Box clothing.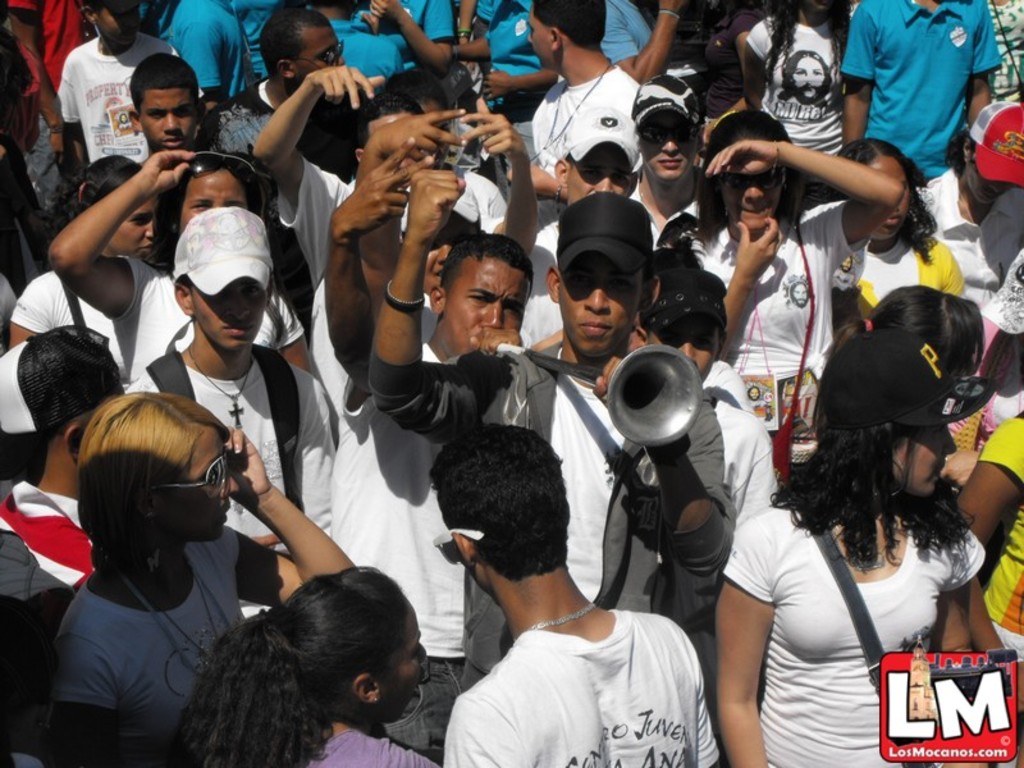
(1,485,92,767).
